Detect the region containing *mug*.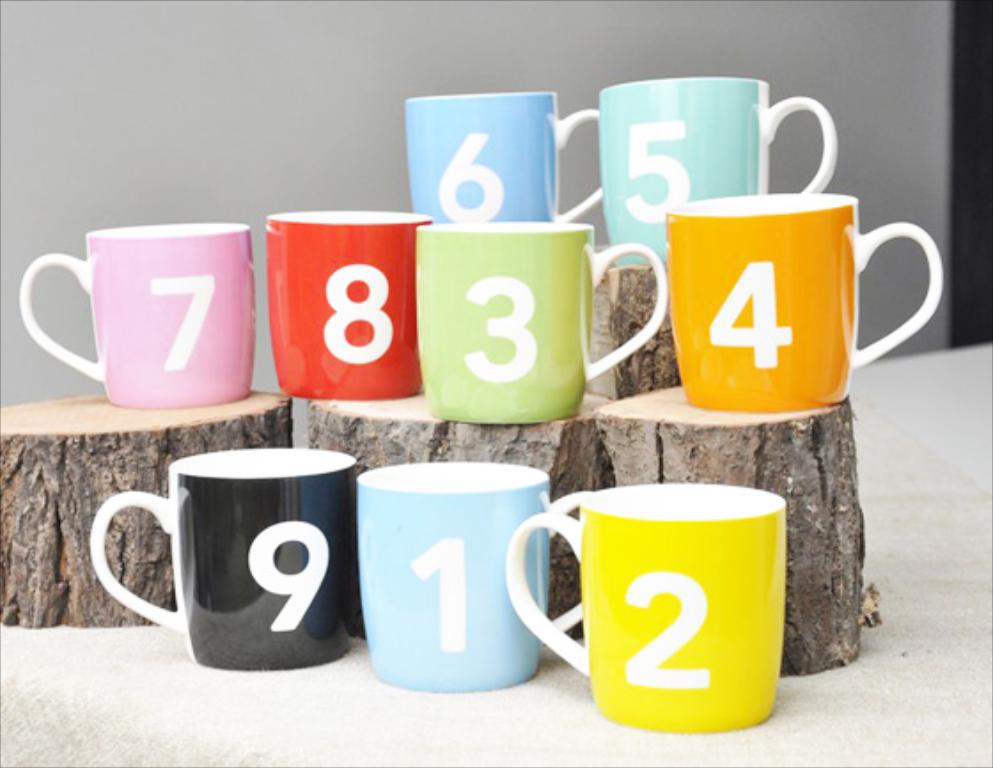
bbox(264, 209, 433, 401).
